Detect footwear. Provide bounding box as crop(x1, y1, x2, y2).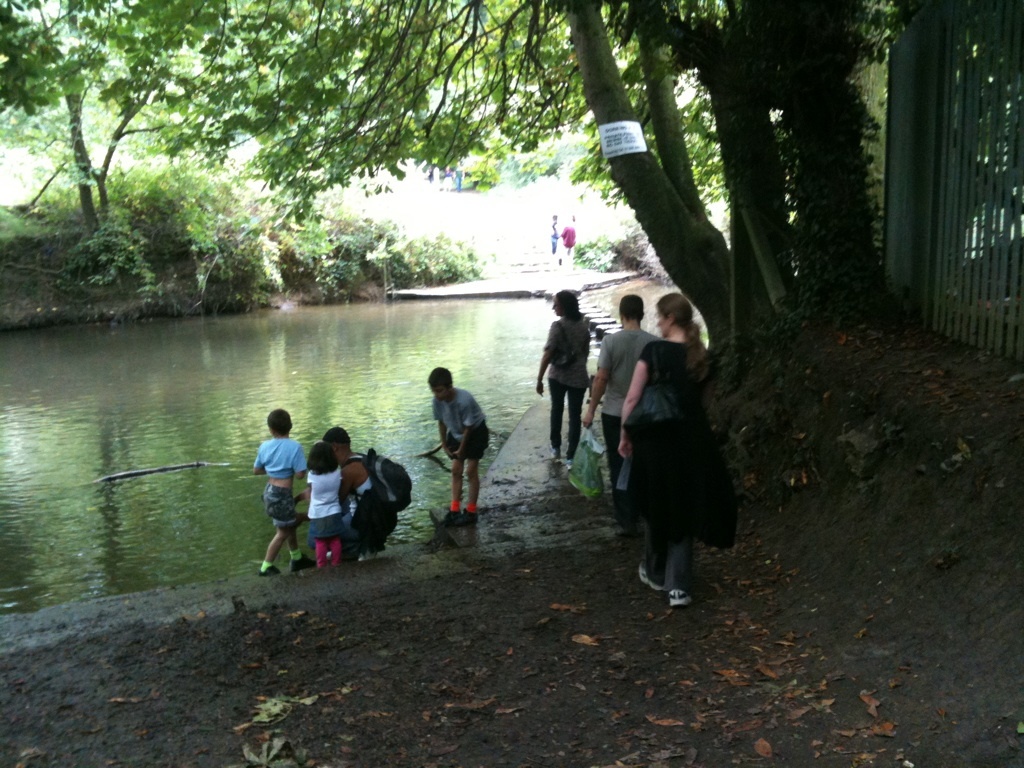
crop(354, 552, 366, 564).
